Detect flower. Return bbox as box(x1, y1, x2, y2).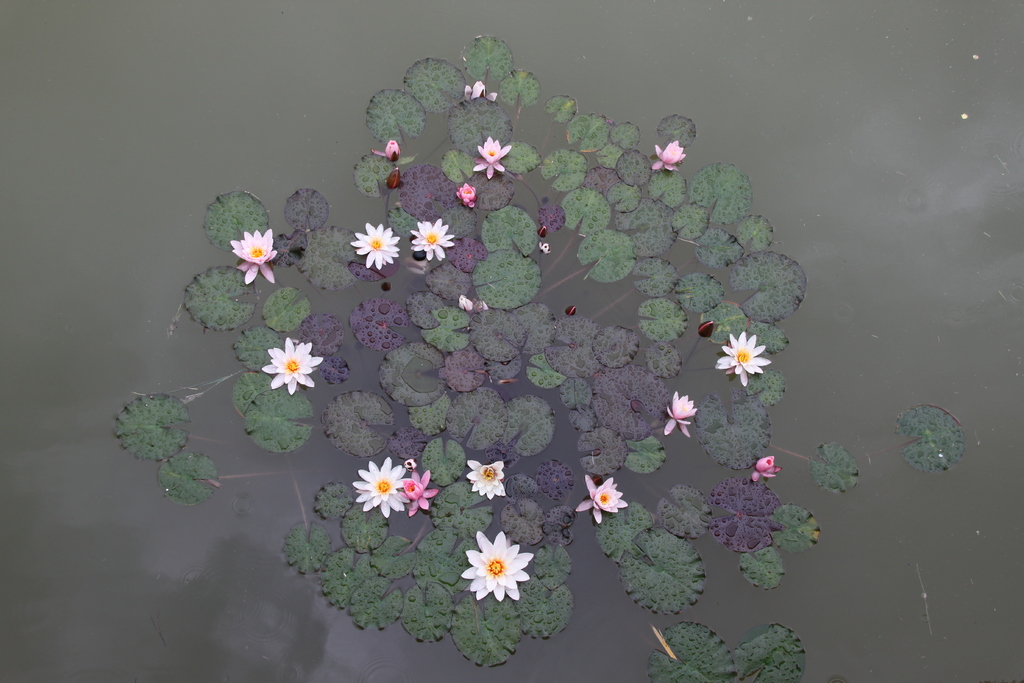
box(717, 332, 776, 379).
